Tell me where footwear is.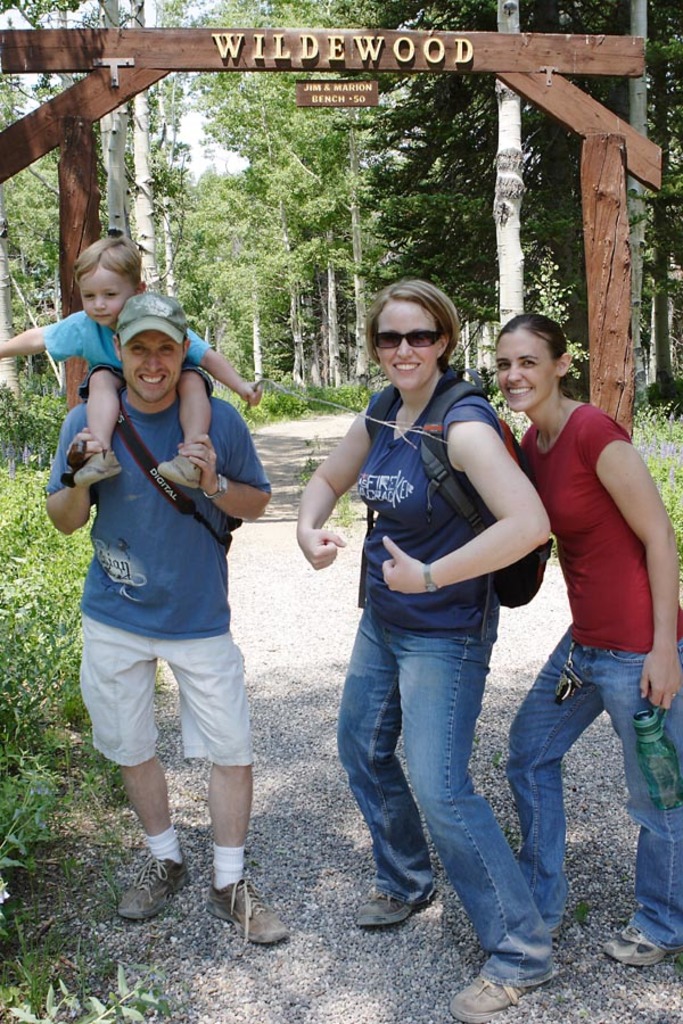
footwear is at select_region(604, 924, 670, 968).
